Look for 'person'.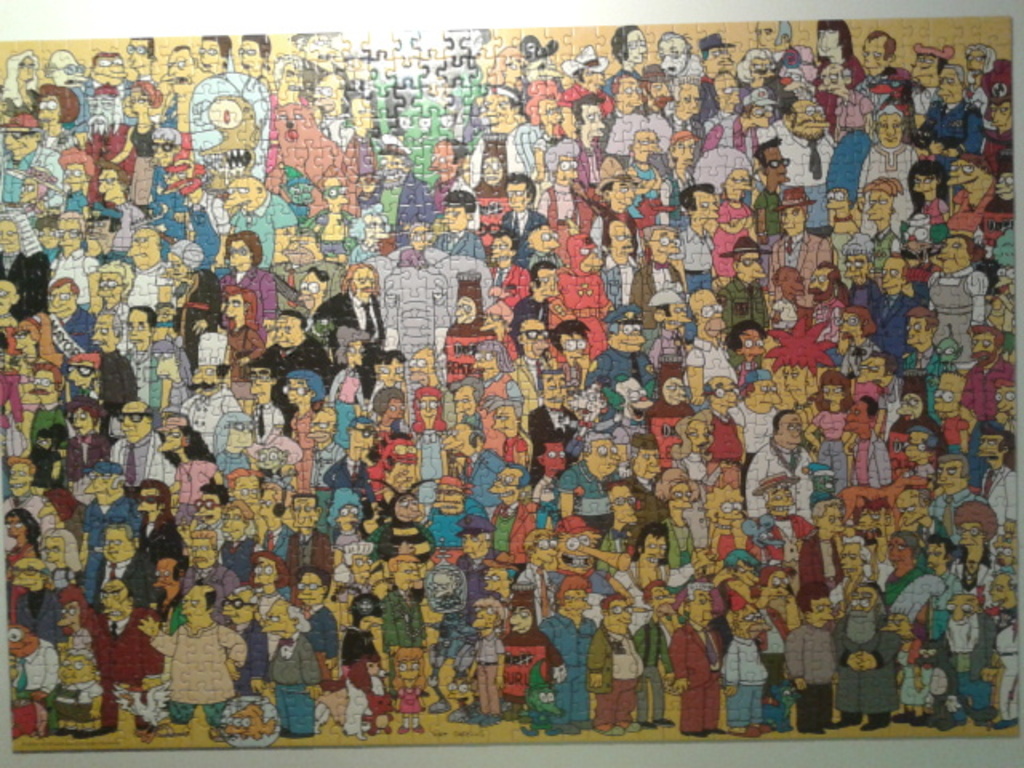
Found: [left=538, top=597, right=595, bottom=738].
